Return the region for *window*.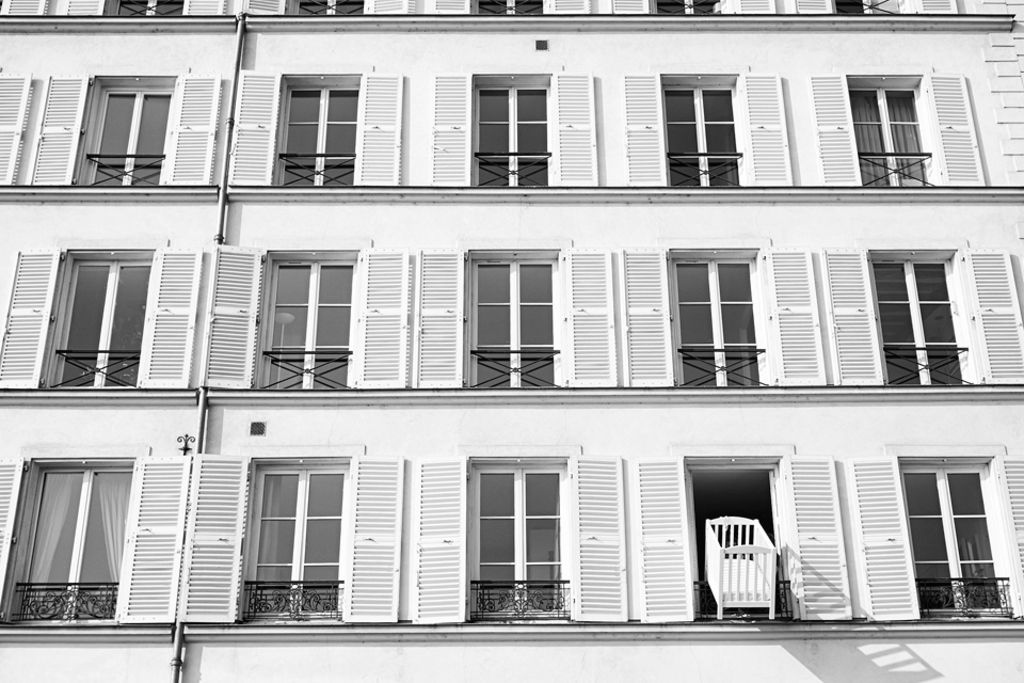
bbox=[50, 258, 157, 391].
